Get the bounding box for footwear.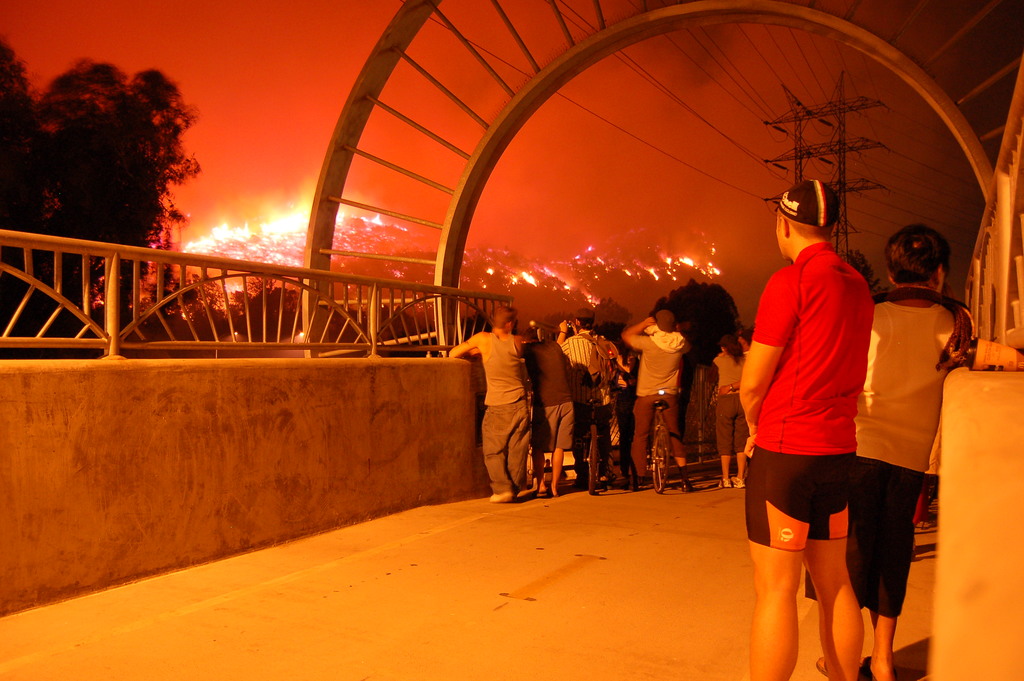
BBox(491, 490, 512, 500).
